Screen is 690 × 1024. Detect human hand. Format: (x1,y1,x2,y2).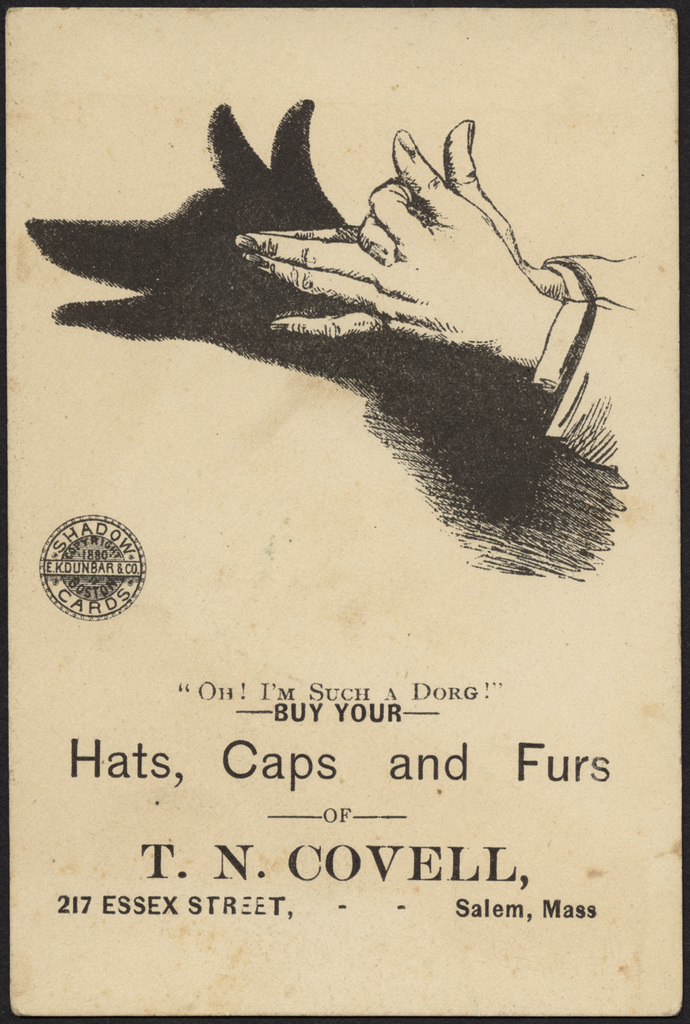
(258,113,526,323).
